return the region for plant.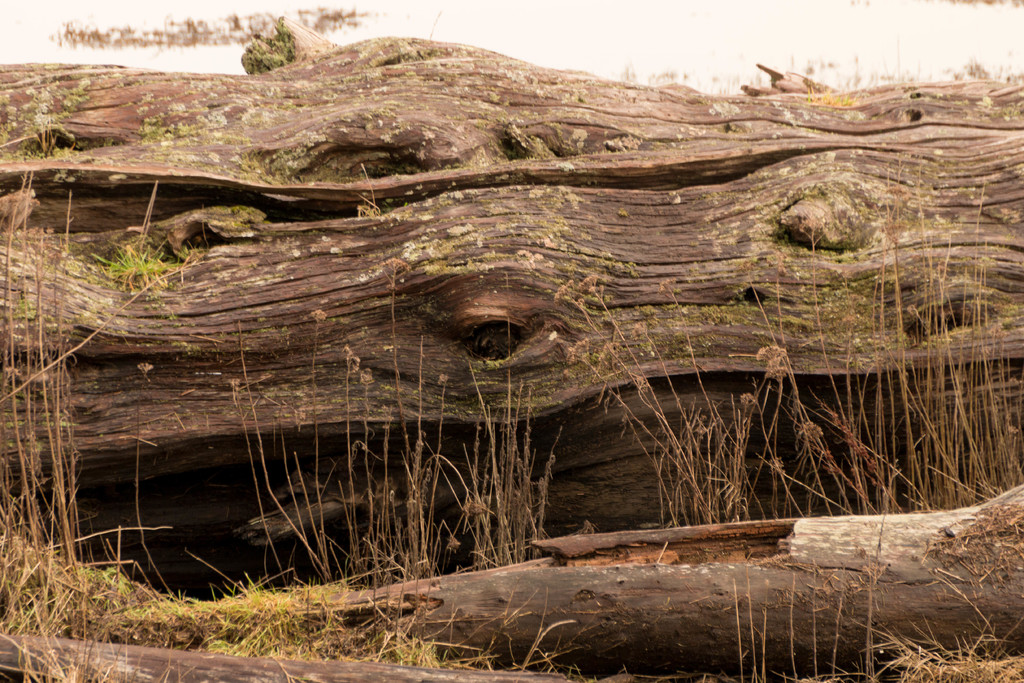
241 21 301 73.
